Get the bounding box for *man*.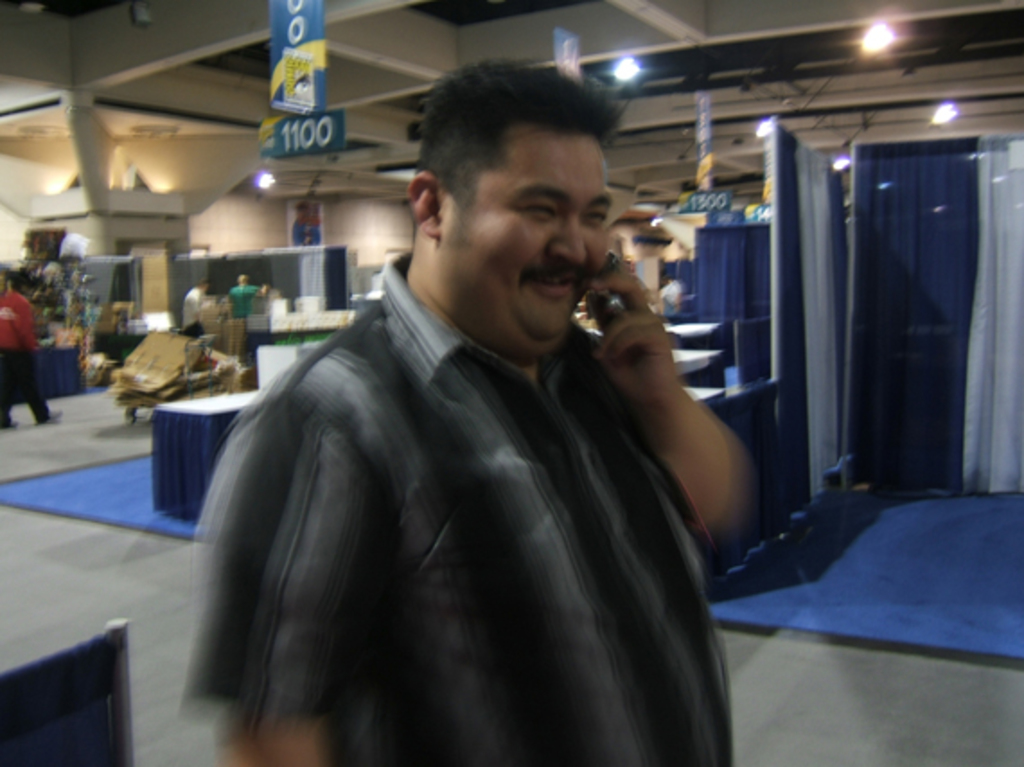
663,266,683,304.
